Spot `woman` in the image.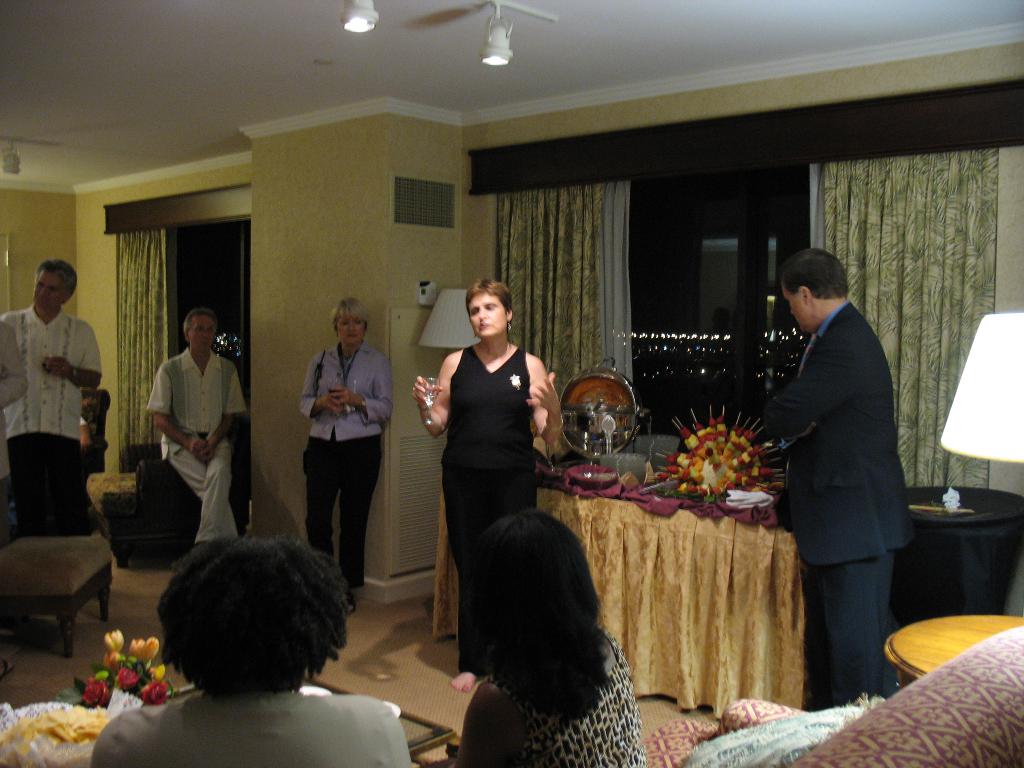
`woman` found at bbox=[296, 288, 395, 615].
